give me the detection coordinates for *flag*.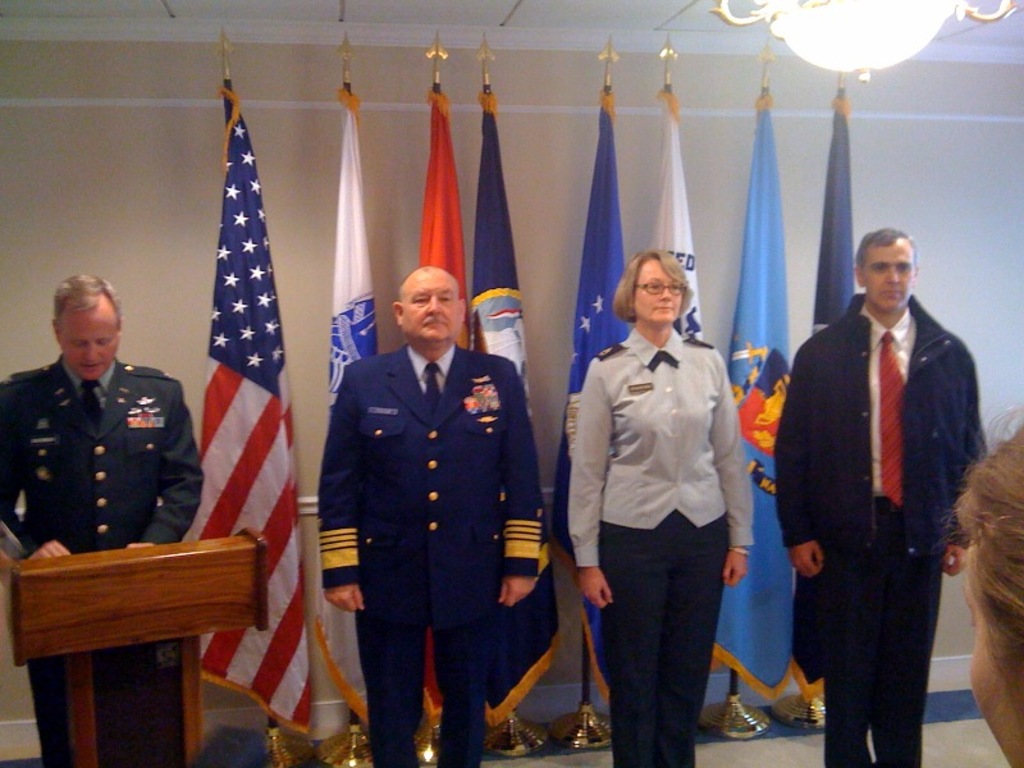
select_region(616, 83, 712, 713).
